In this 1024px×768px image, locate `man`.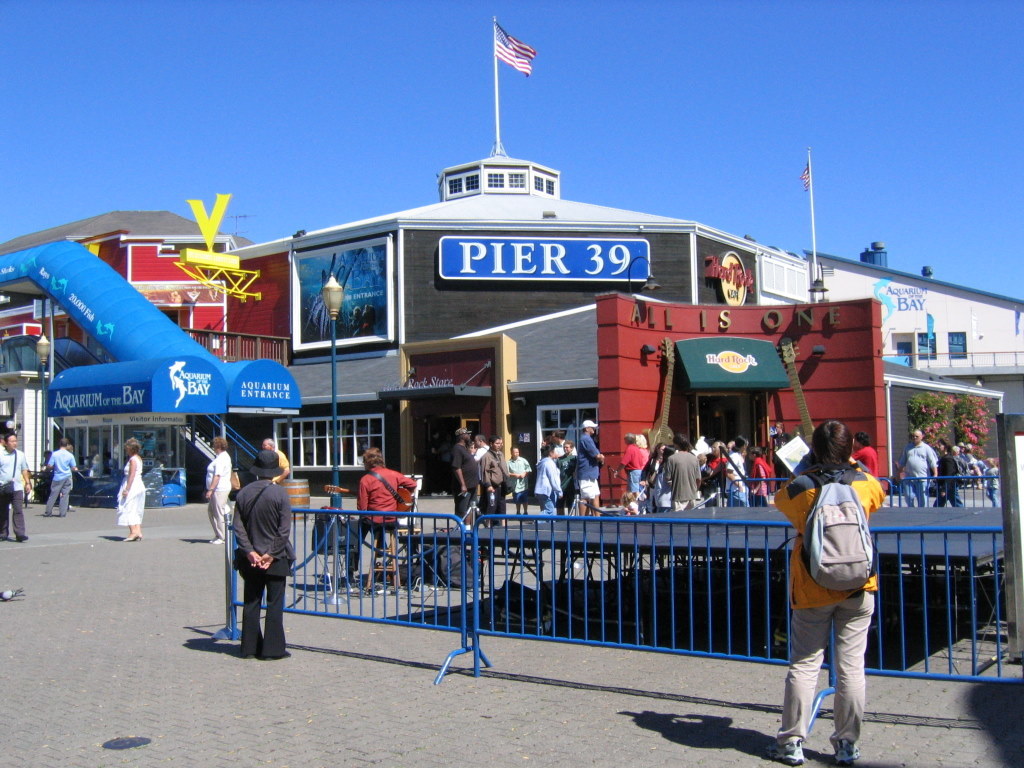
Bounding box: {"x1": 259, "y1": 441, "x2": 290, "y2": 484}.
